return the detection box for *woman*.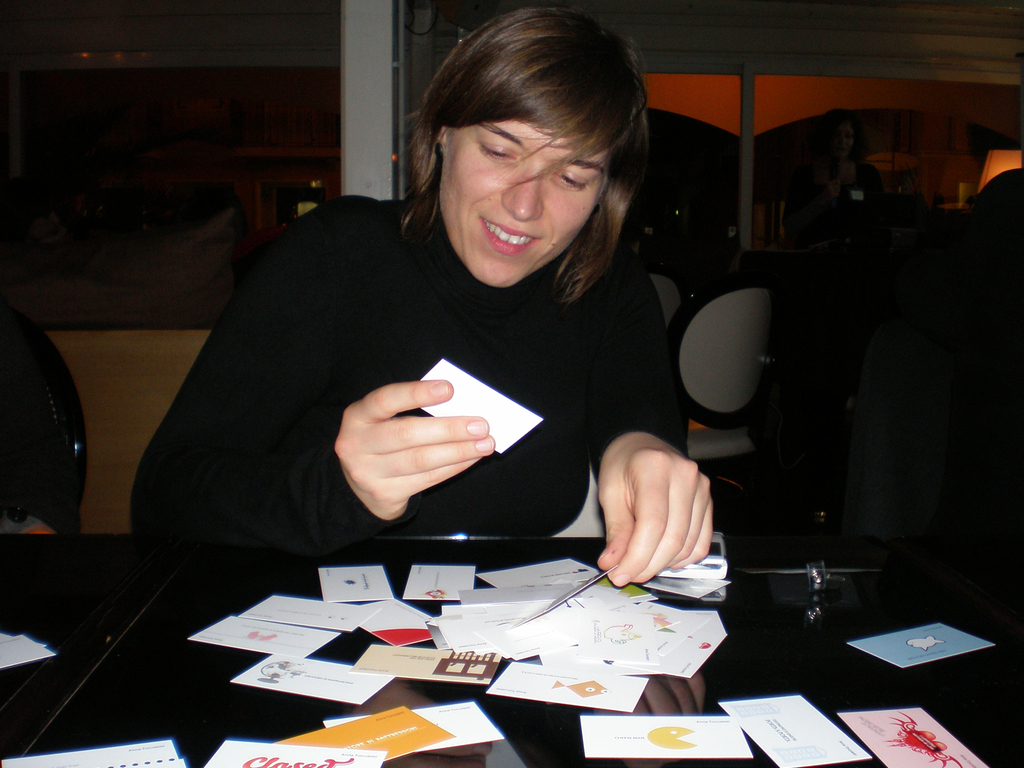
rect(158, 30, 742, 659).
